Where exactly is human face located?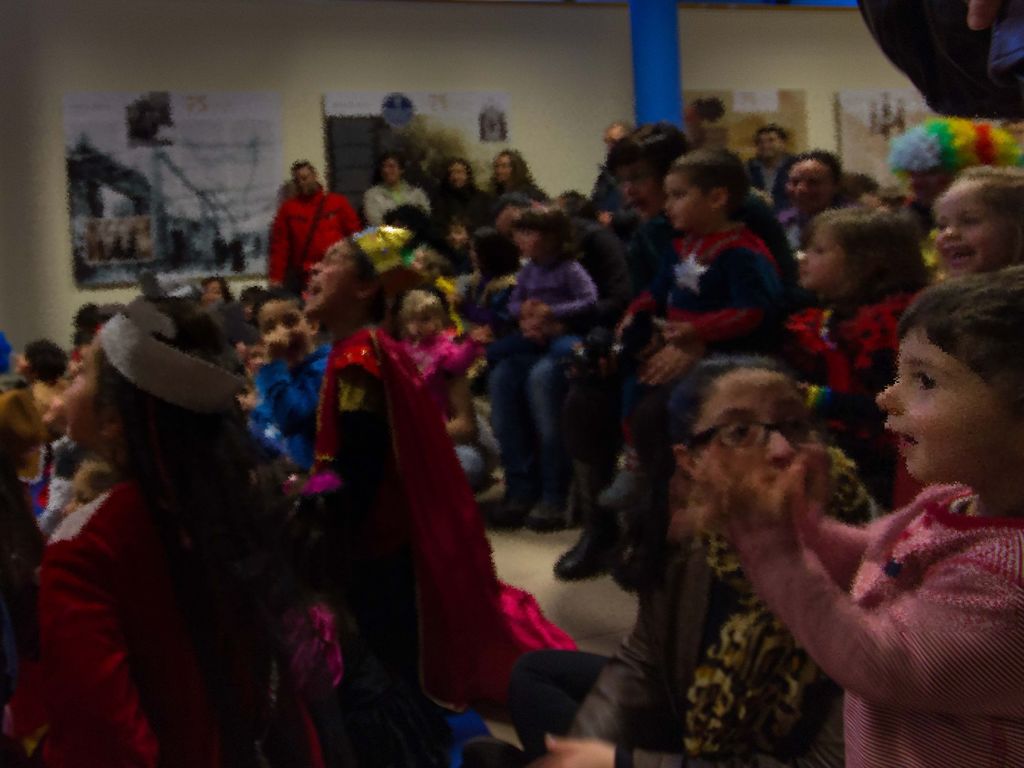
Its bounding box is select_region(405, 313, 437, 339).
